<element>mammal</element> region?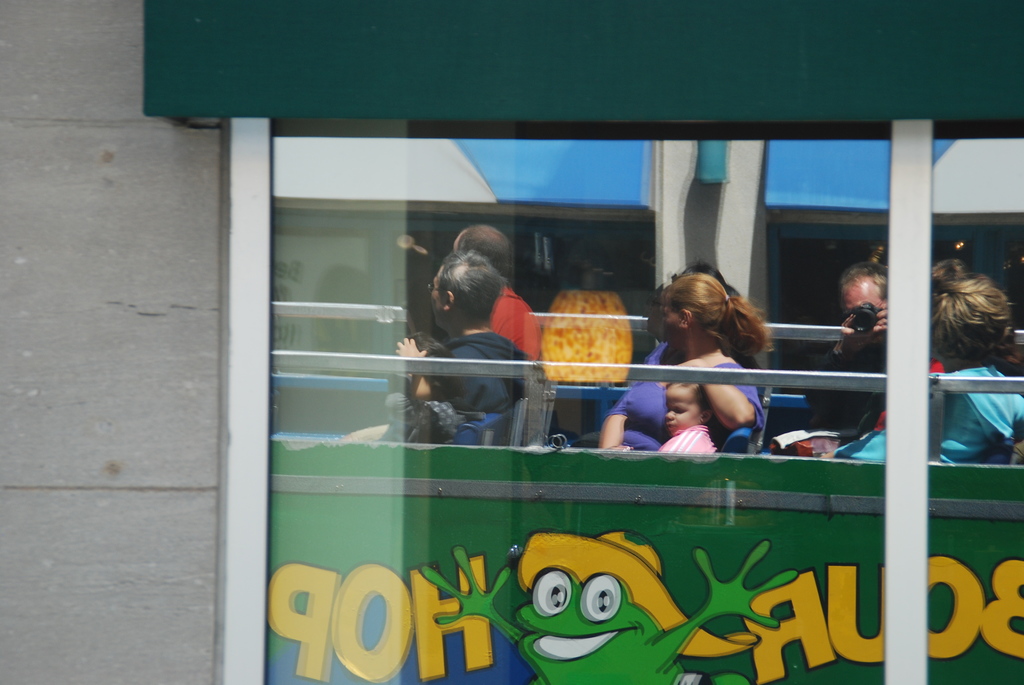
box=[778, 258, 945, 459]
